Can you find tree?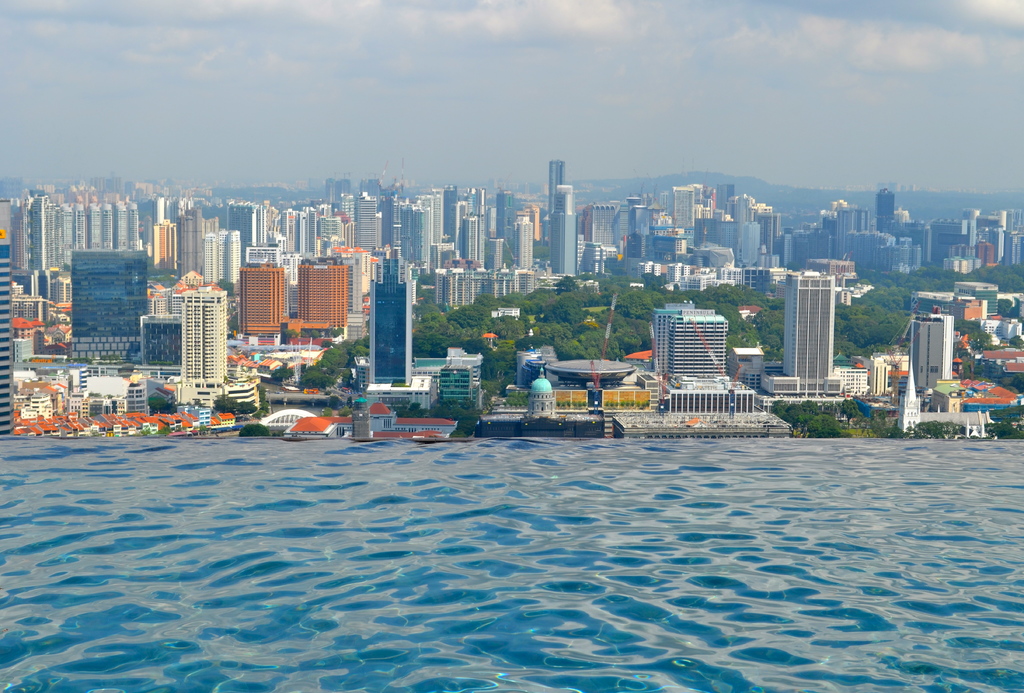
Yes, bounding box: locate(339, 405, 355, 418).
